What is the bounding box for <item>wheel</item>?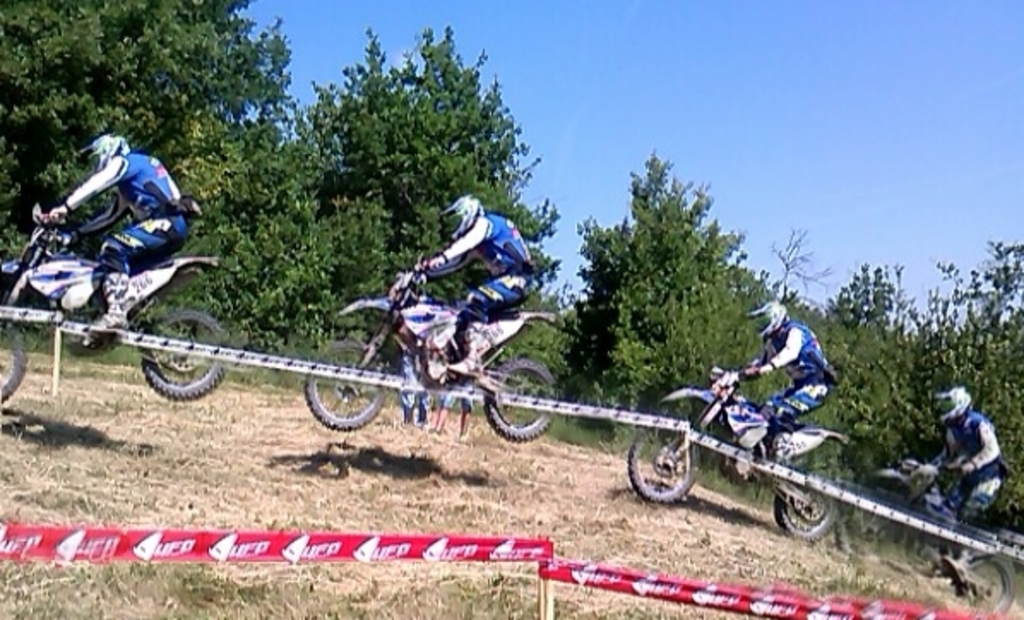
[left=142, top=307, right=240, bottom=397].
